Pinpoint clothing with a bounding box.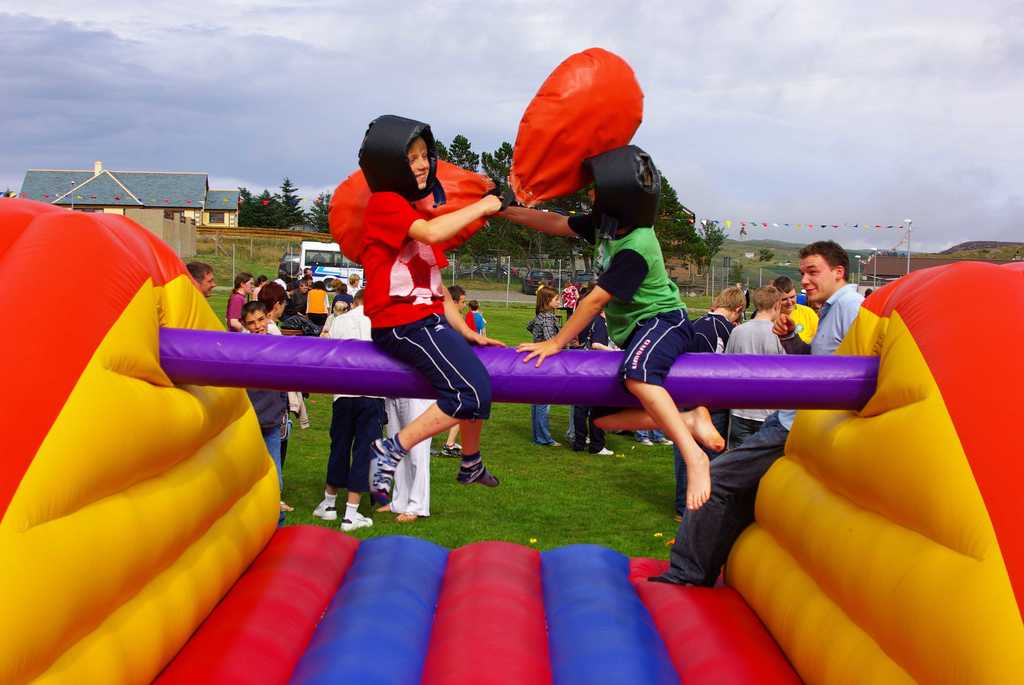
x1=244 y1=326 x2=301 y2=442.
